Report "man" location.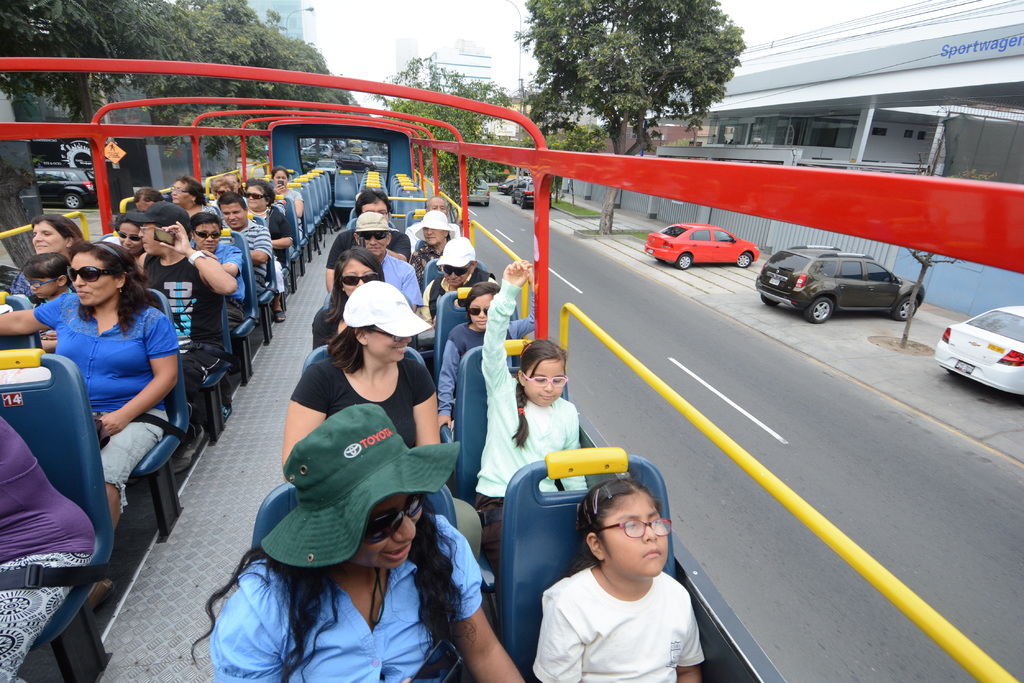
Report: crop(425, 241, 506, 328).
